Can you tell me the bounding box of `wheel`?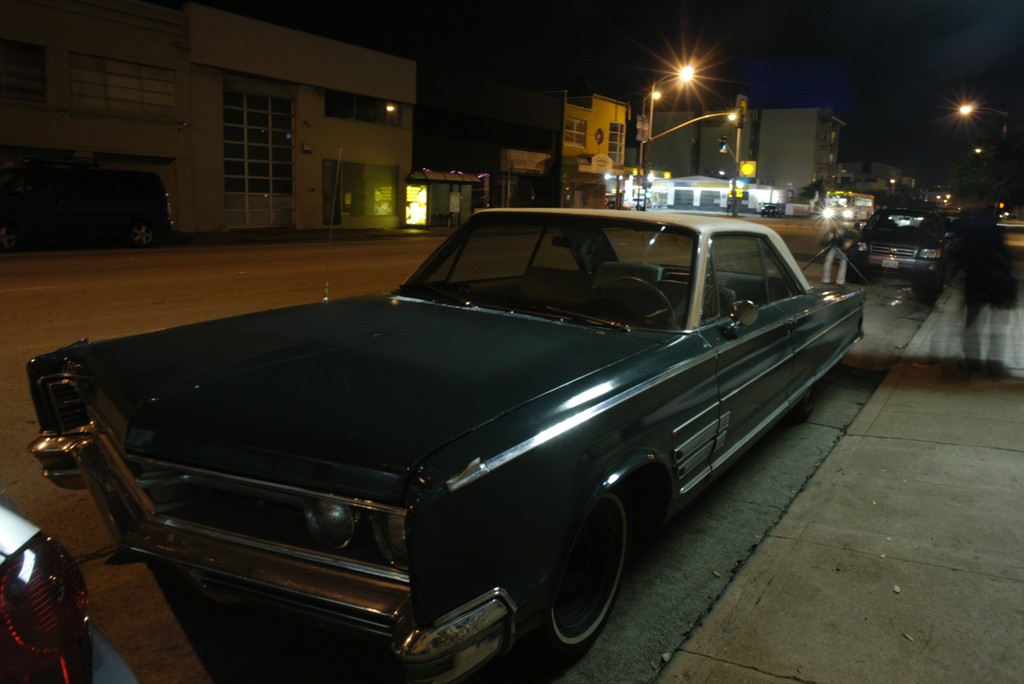
bbox=[795, 383, 817, 422].
